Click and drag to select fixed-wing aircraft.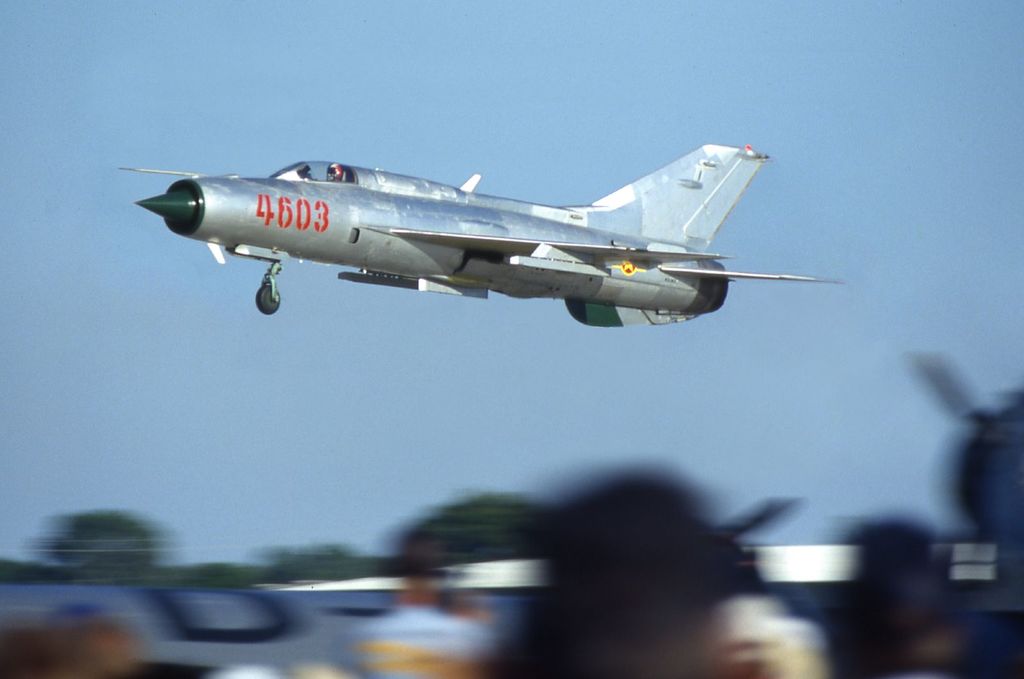
Selection: 119/138/847/332.
